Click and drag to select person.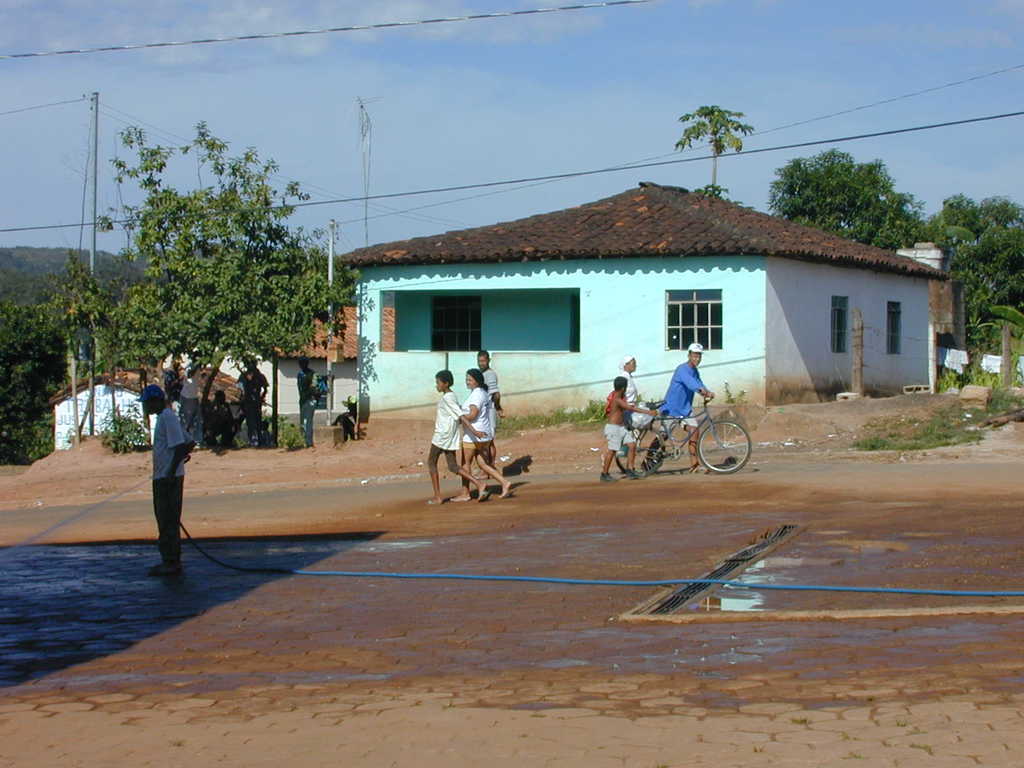
Selection: {"left": 598, "top": 377, "right": 661, "bottom": 484}.
